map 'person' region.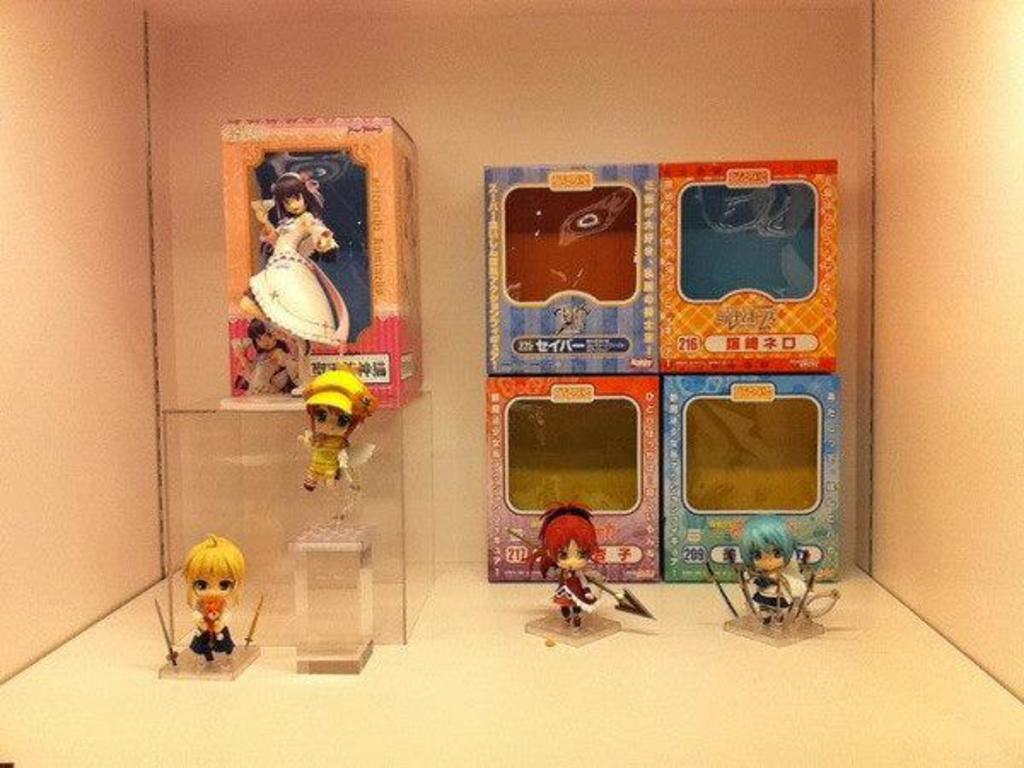
Mapped to x1=177, y1=529, x2=258, y2=678.
